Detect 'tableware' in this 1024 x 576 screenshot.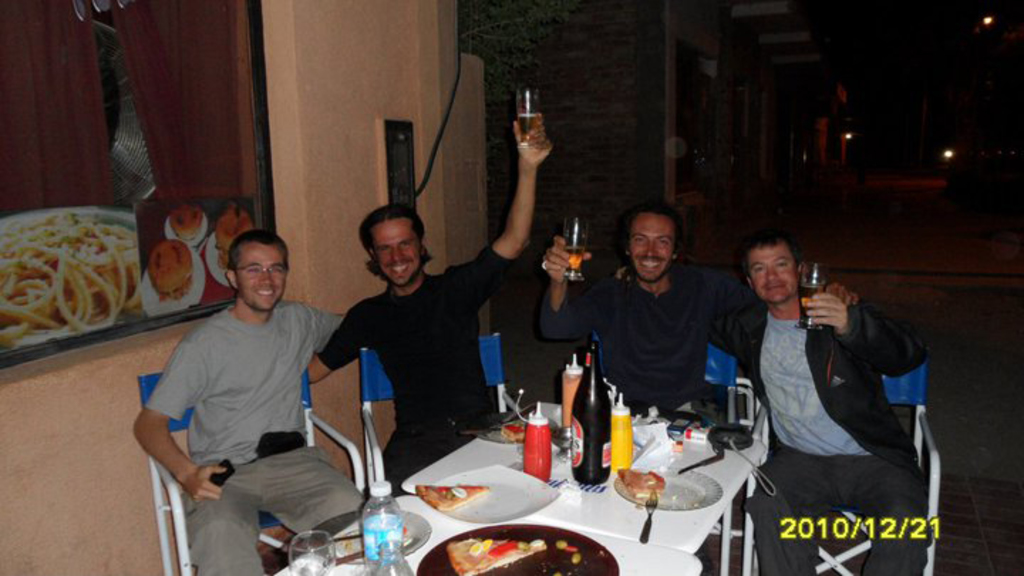
Detection: crop(519, 401, 558, 478).
